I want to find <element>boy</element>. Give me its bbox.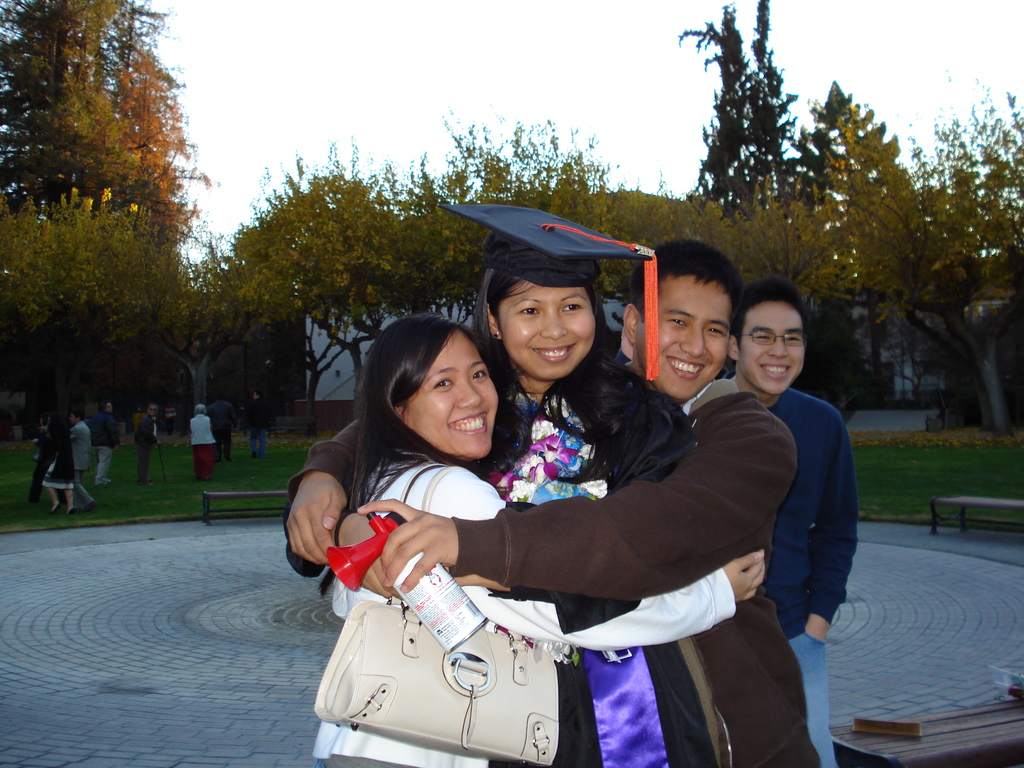
bbox=[288, 237, 822, 767].
